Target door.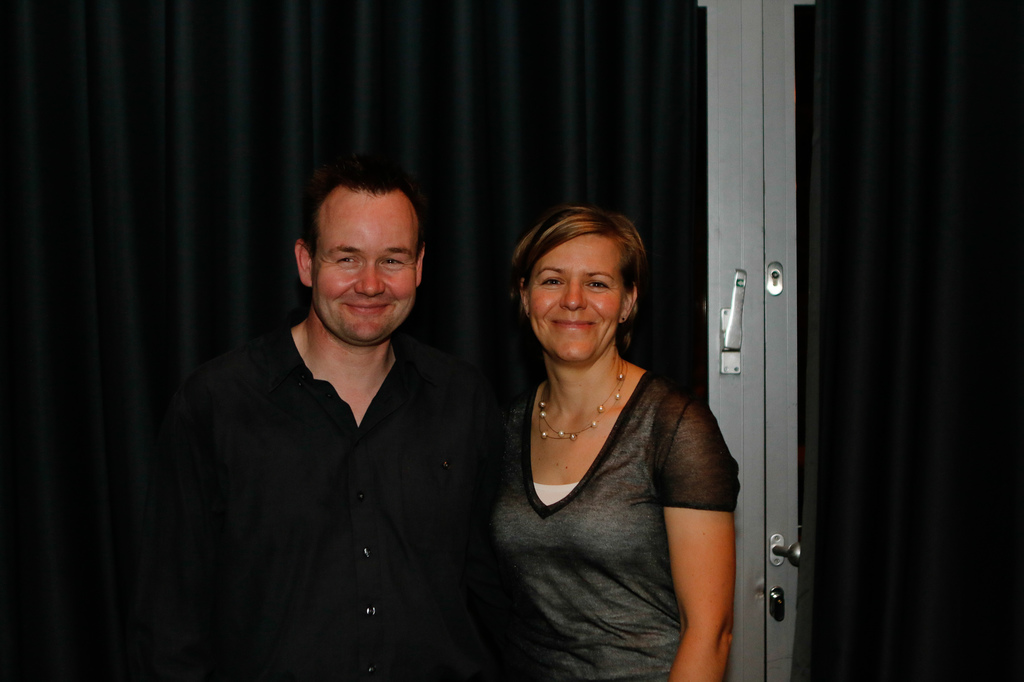
Target region: <box>764,0,1023,681</box>.
